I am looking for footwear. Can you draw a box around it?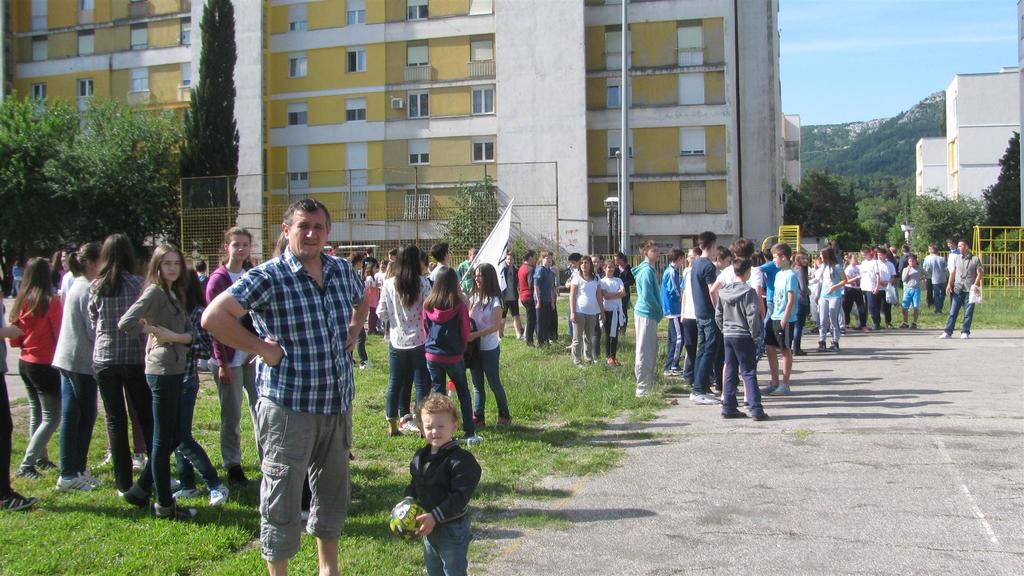
Sure, the bounding box is select_region(815, 341, 837, 351).
